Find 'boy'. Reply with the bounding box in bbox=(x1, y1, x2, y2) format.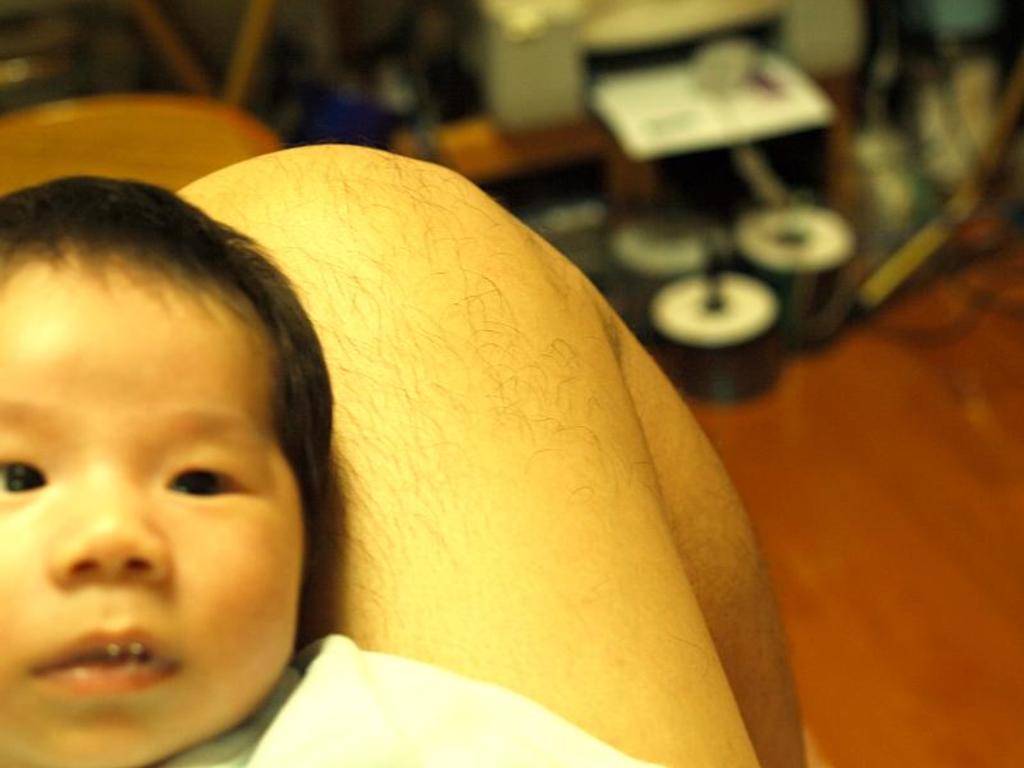
bbox=(0, 178, 356, 767).
